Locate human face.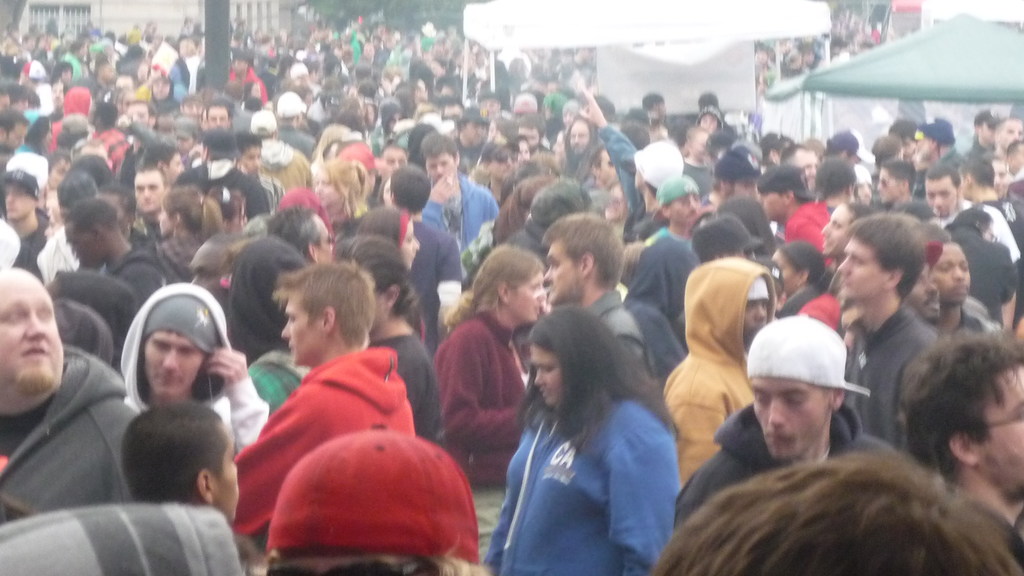
Bounding box: crop(821, 200, 856, 255).
